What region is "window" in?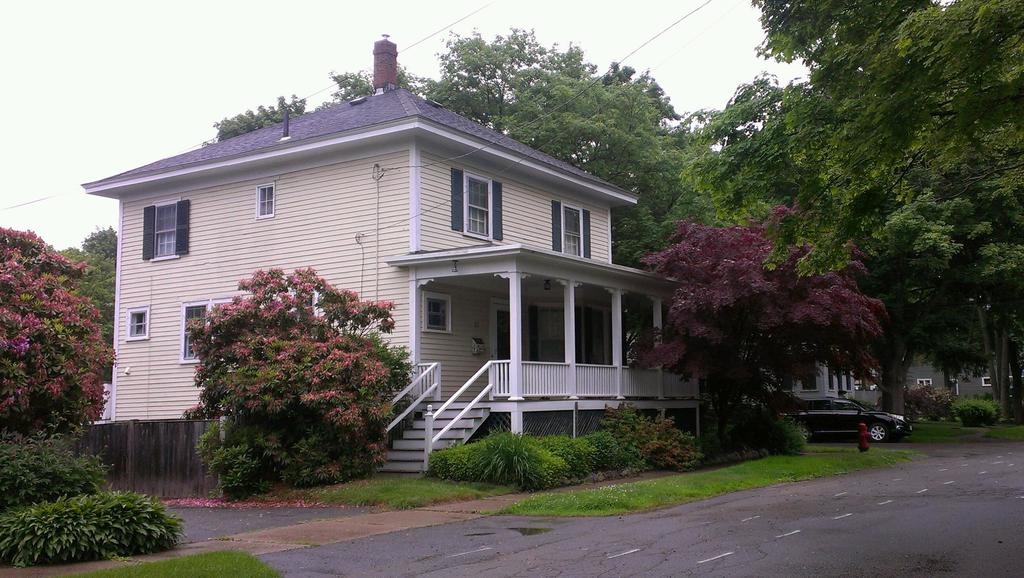
451,159,502,240.
